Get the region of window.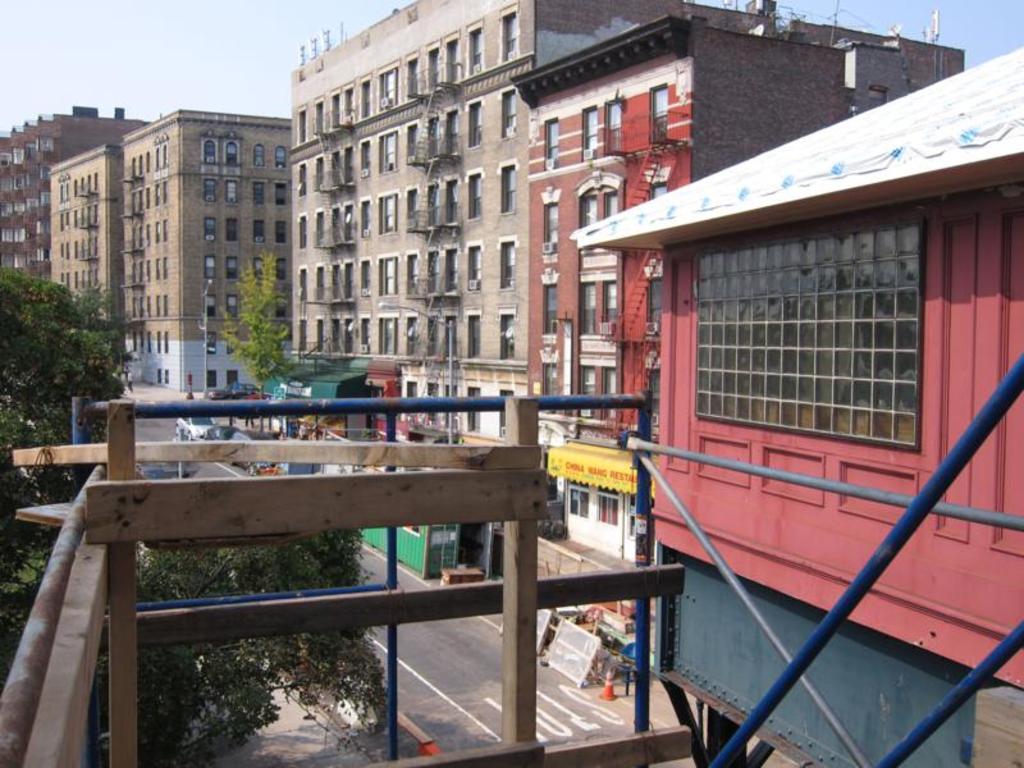
(left=443, top=32, right=466, bottom=78).
